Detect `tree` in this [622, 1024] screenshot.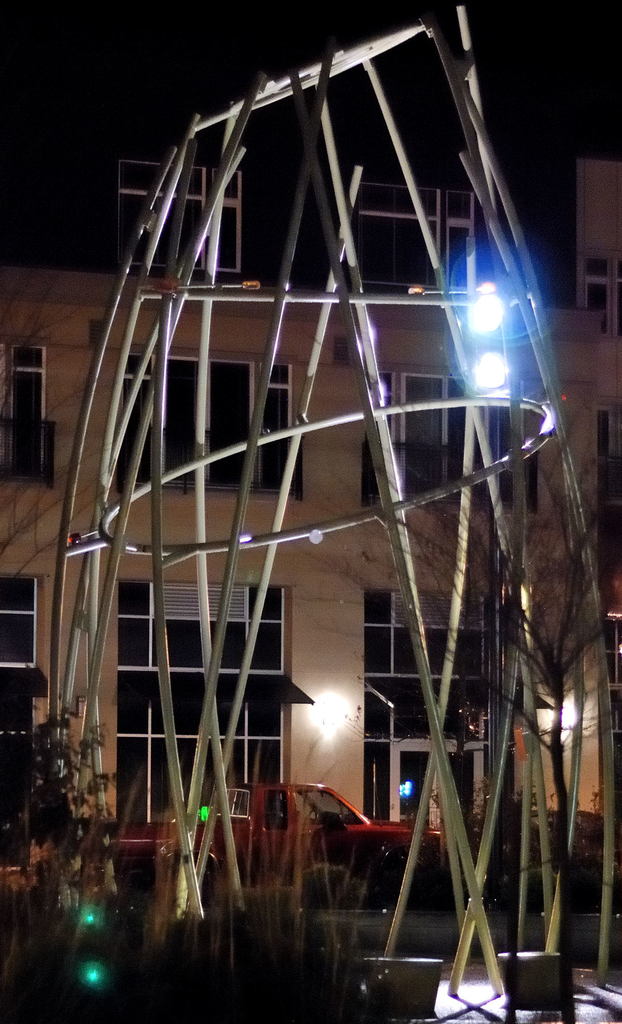
Detection: {"left": 287, "top": 397, "right": 621, "bottom": 963}.
